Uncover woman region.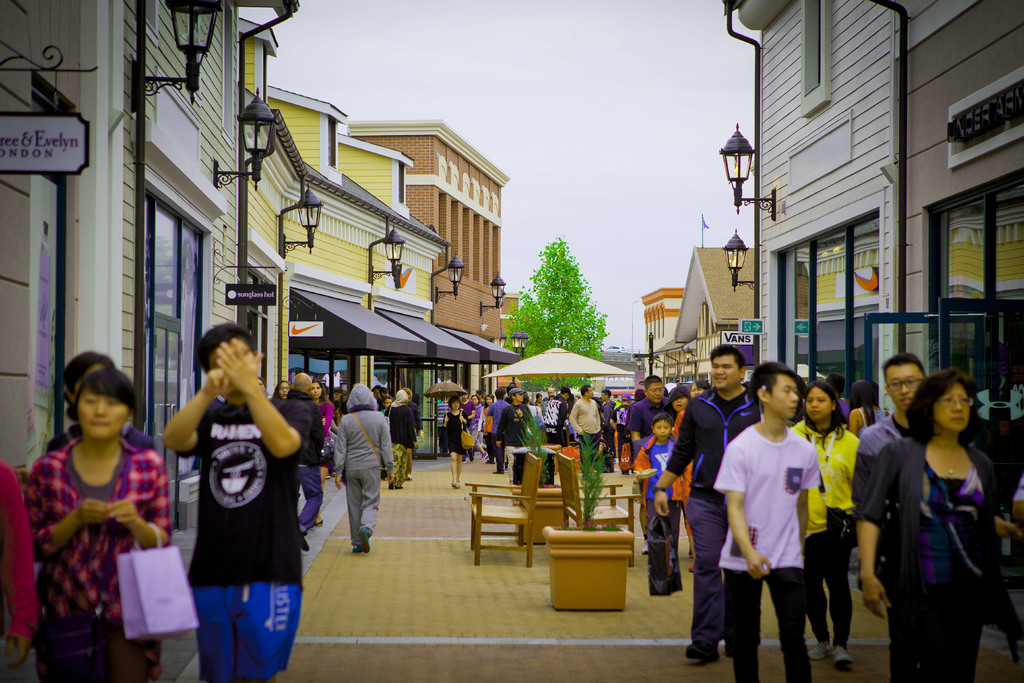
Uncovered: region(671, 387, 685, 418).
